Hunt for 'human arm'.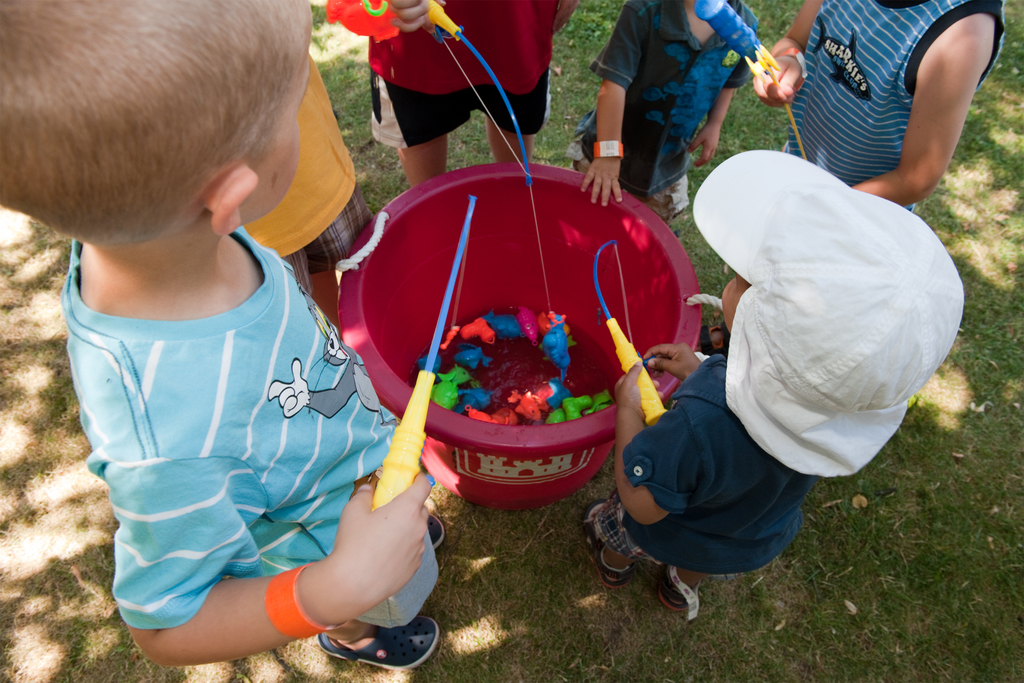
Hunted down at pyautogui.locateOnScreen(621, 358, 742, 532).
